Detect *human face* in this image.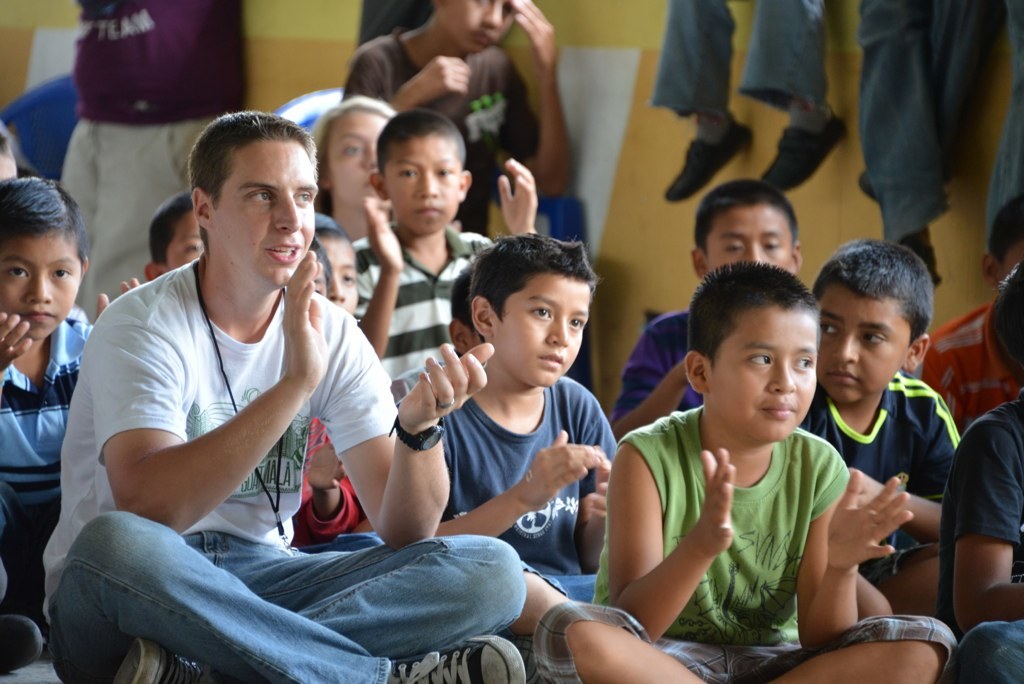
Detection: box(817, 292, 919, 404).
